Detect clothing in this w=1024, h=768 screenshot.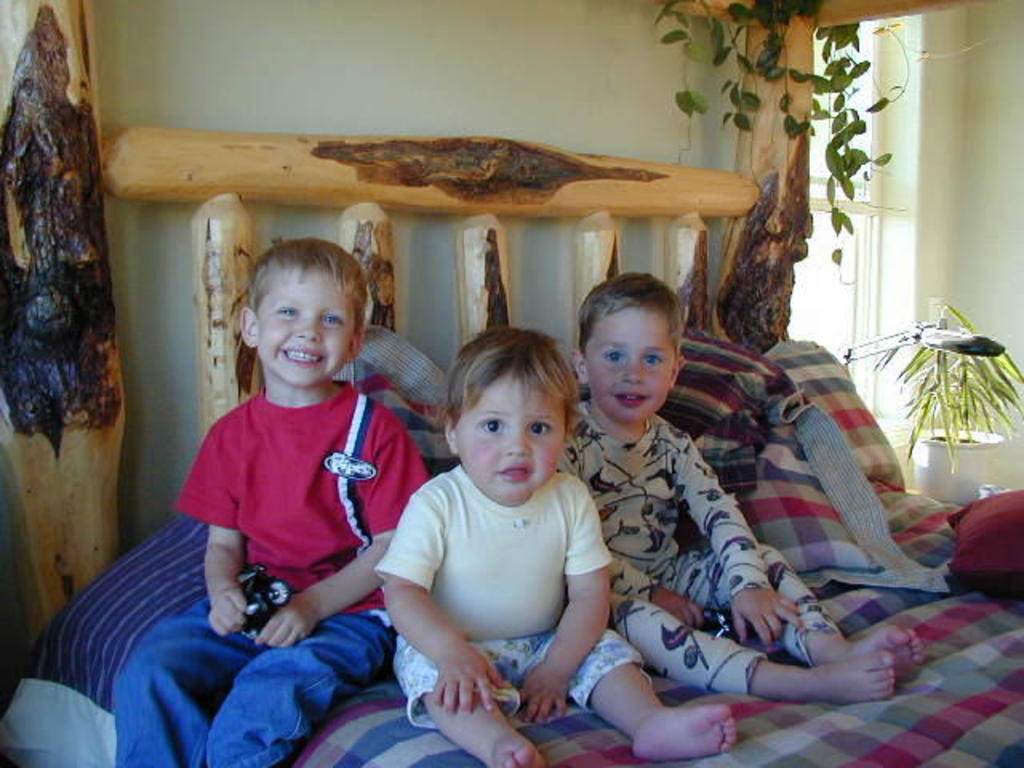
Detection: box=[381, 426, 619, 706].
